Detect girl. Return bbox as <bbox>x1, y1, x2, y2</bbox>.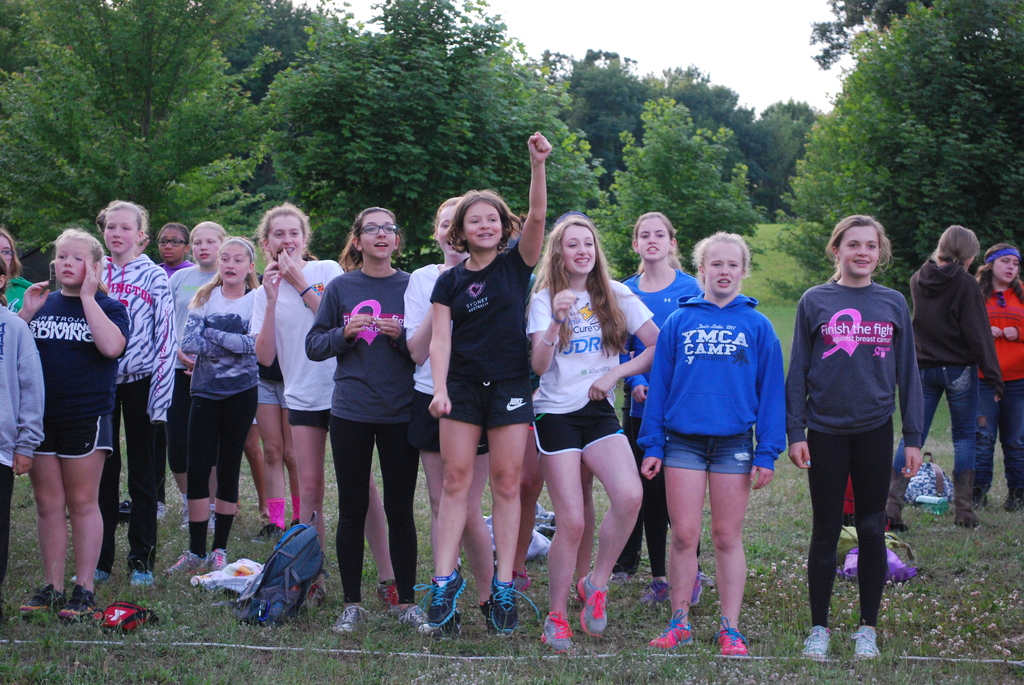
<bbox>618, 205, 719, 606</bbox>.
